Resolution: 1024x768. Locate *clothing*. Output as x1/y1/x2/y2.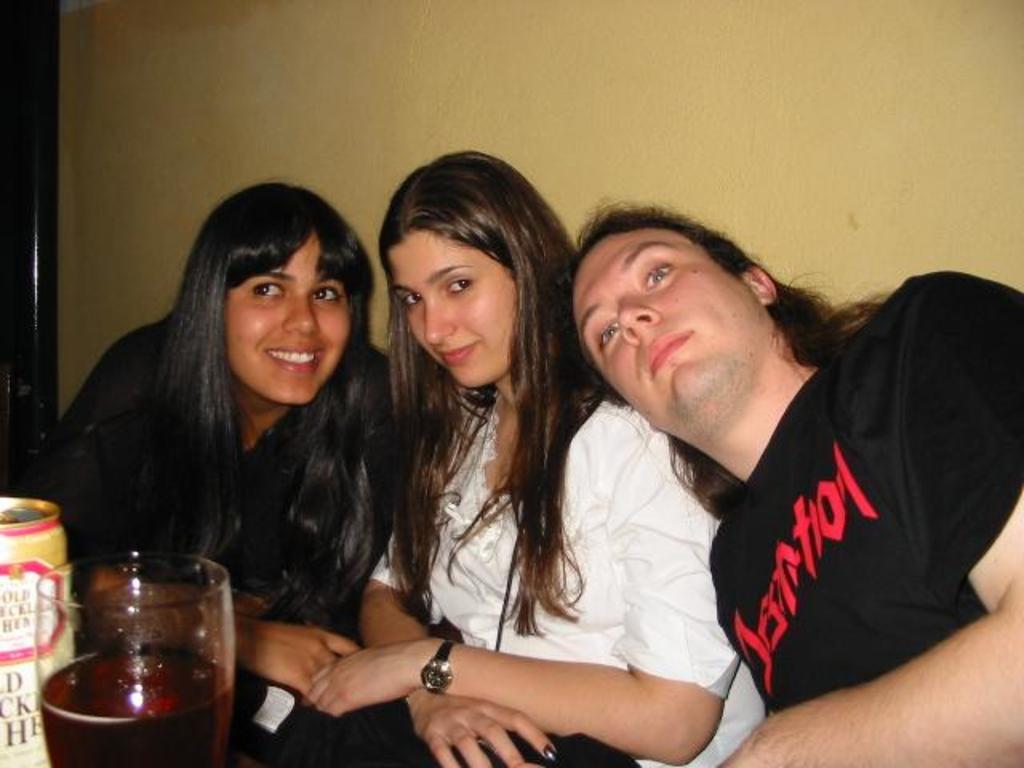
370/394/765/766.
